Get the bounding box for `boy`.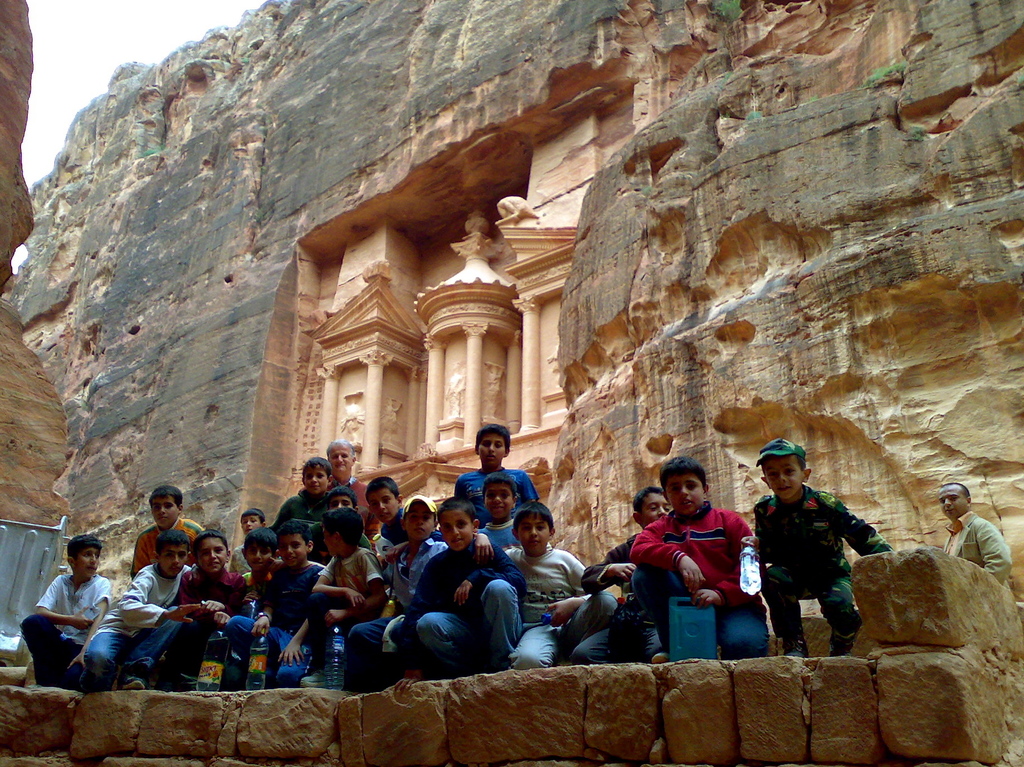
(x1=476, y1=477, x2=532, y2=551).
